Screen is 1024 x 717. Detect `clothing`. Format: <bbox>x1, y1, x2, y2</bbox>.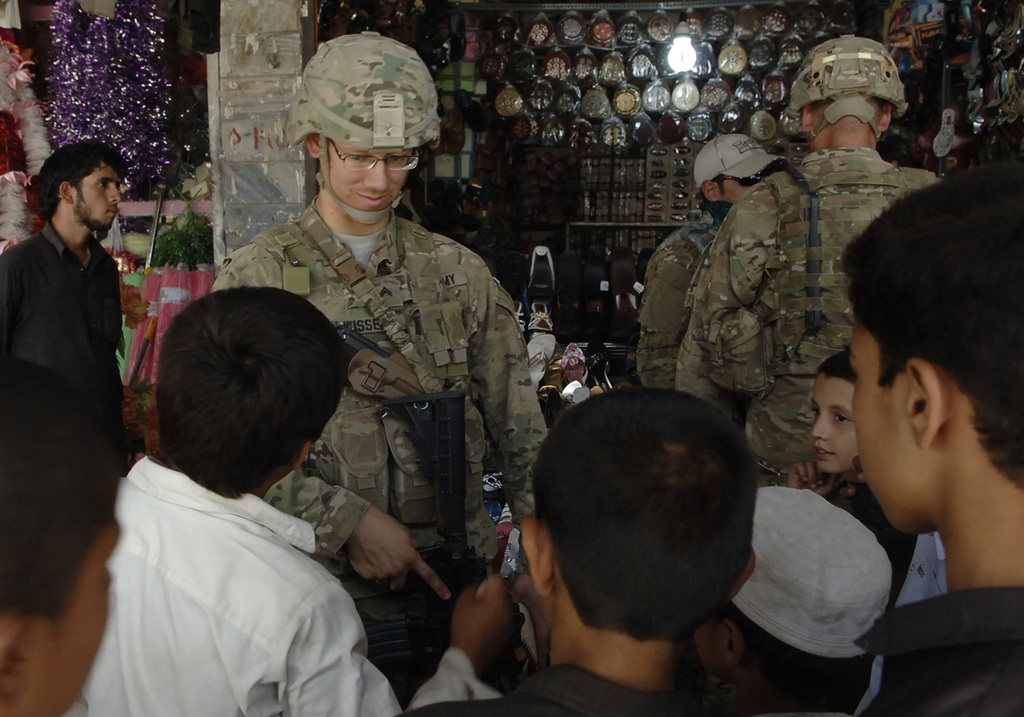
<bbox>849, 586, 1023, 716</bbox>.
